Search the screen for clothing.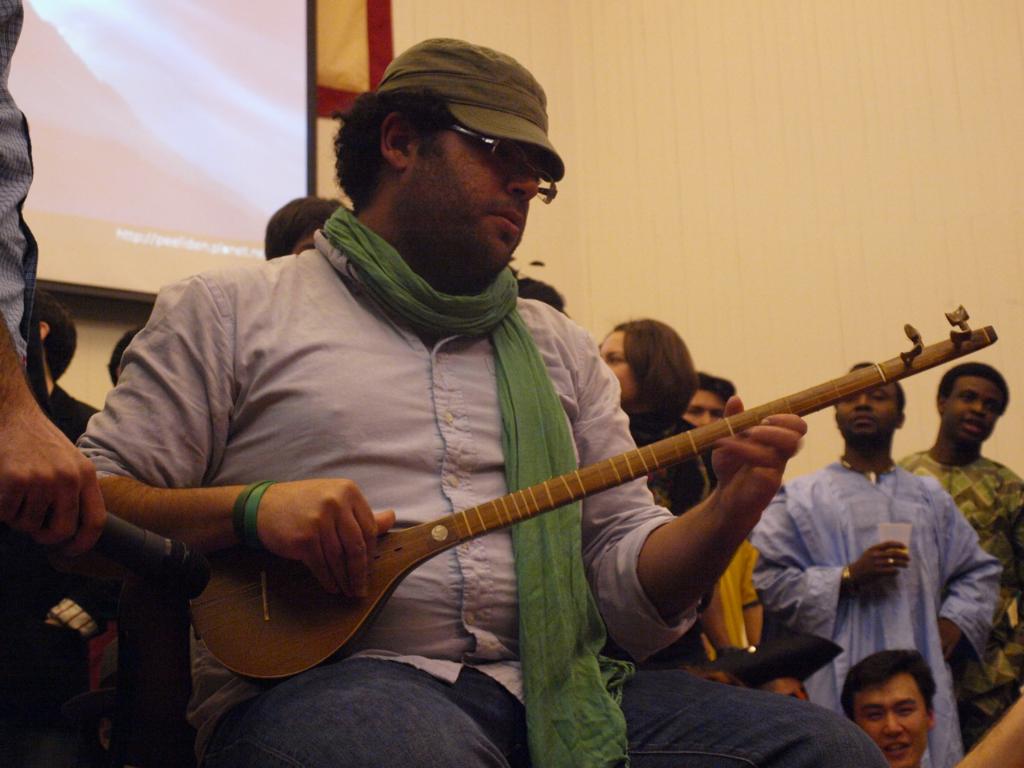
Found at (left=38, top=384, right=94, bottom=454).
